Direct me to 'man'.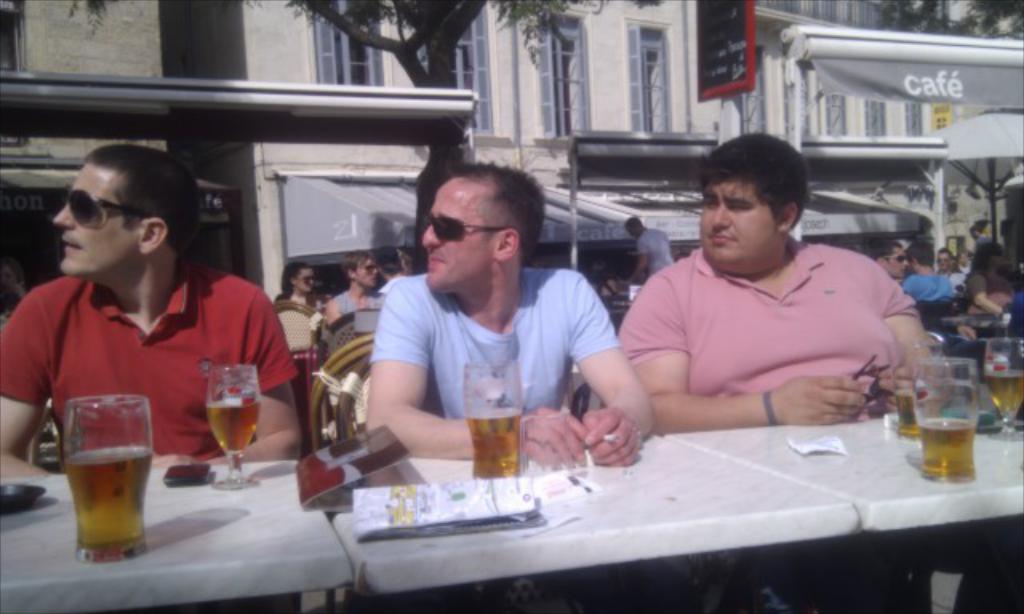
Direction: box(901, 243, 949, 297).
